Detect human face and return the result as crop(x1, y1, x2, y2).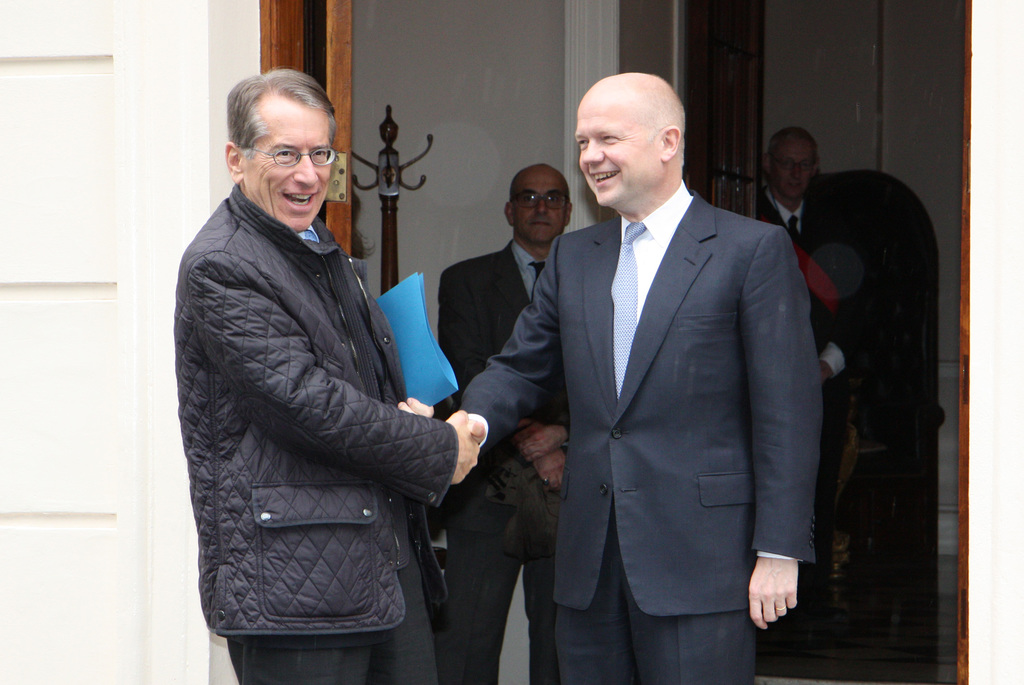
crop(765, 147, 813, 195).
